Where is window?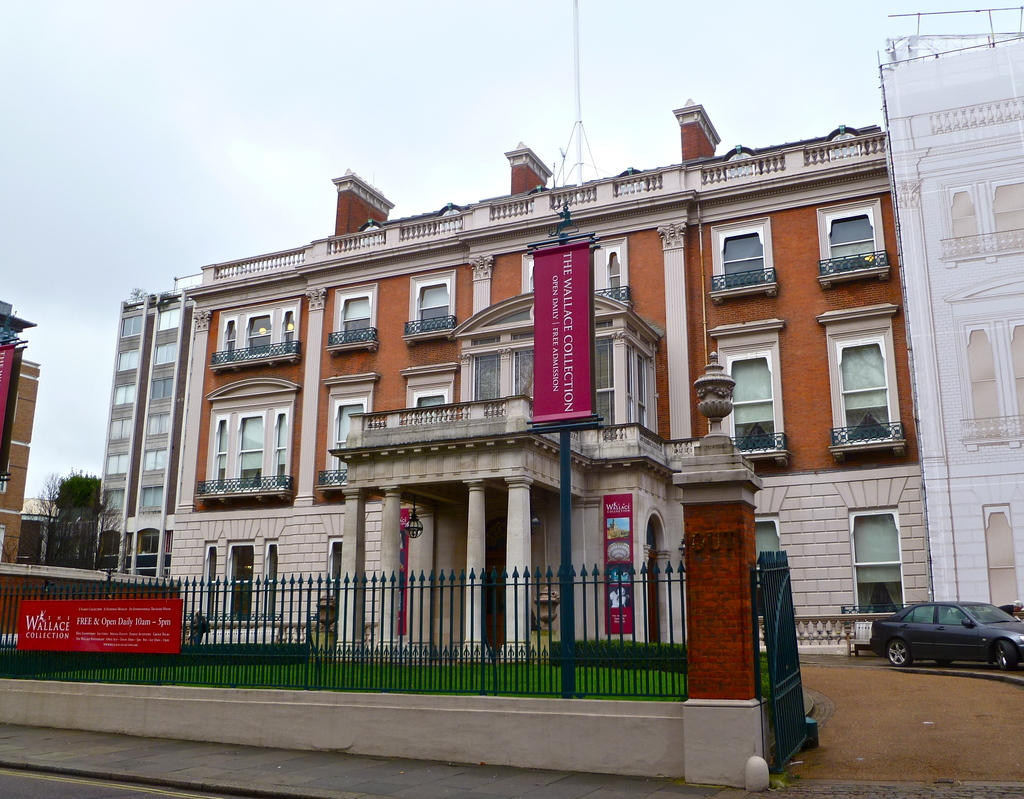
467 333 614 423.
